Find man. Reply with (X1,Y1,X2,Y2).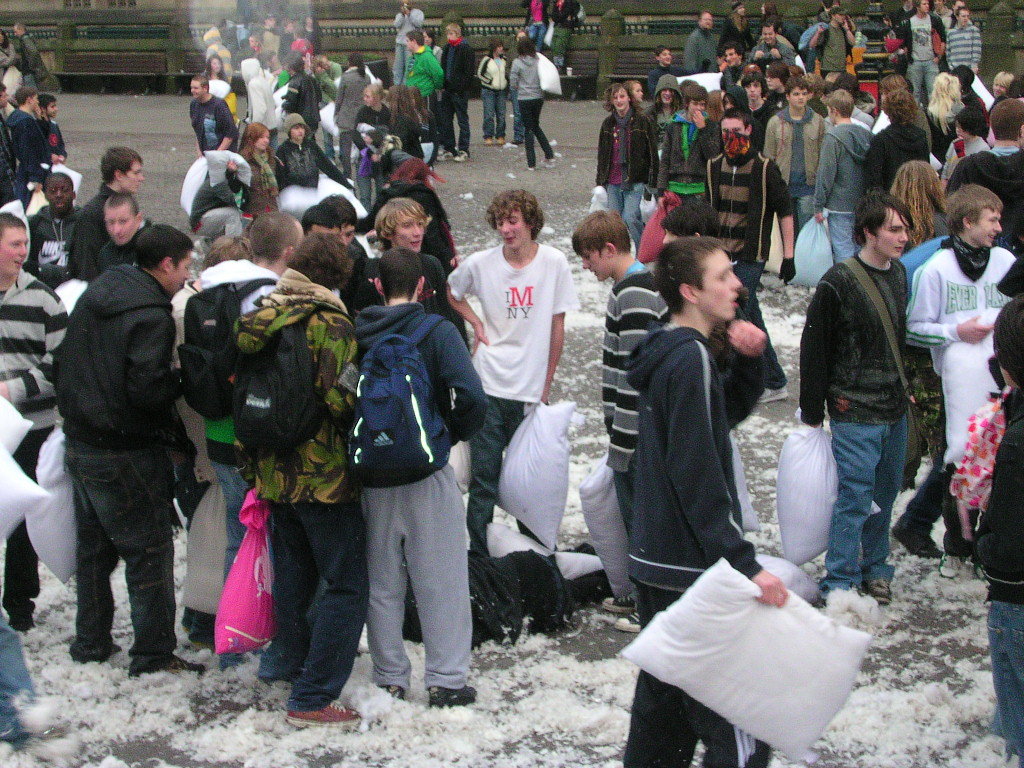
(187,70,233,156).
